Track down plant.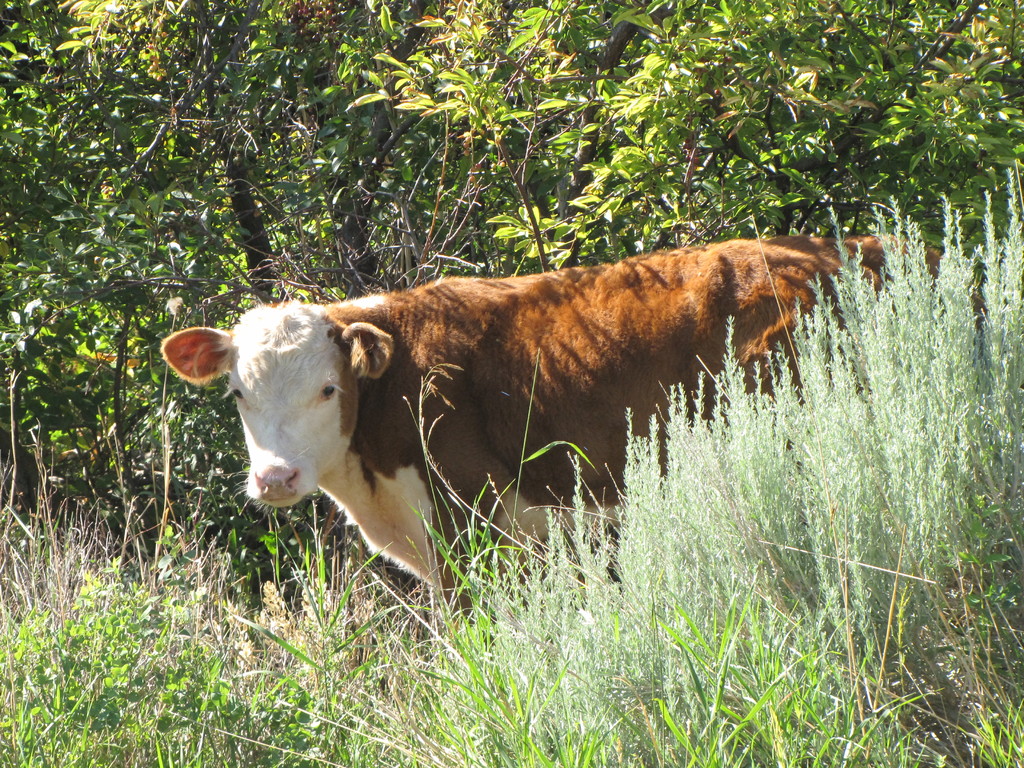
Tracked to l=966, t=700, r=1023, b=767.
